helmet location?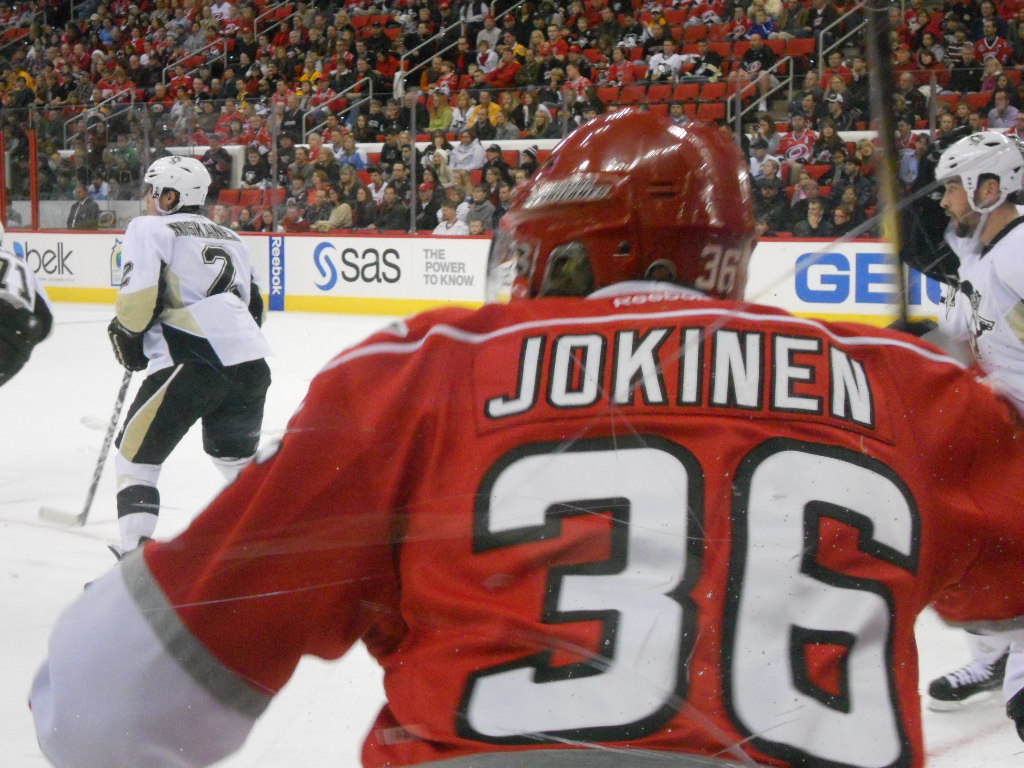
l=487, t=120, r=776, b=298
